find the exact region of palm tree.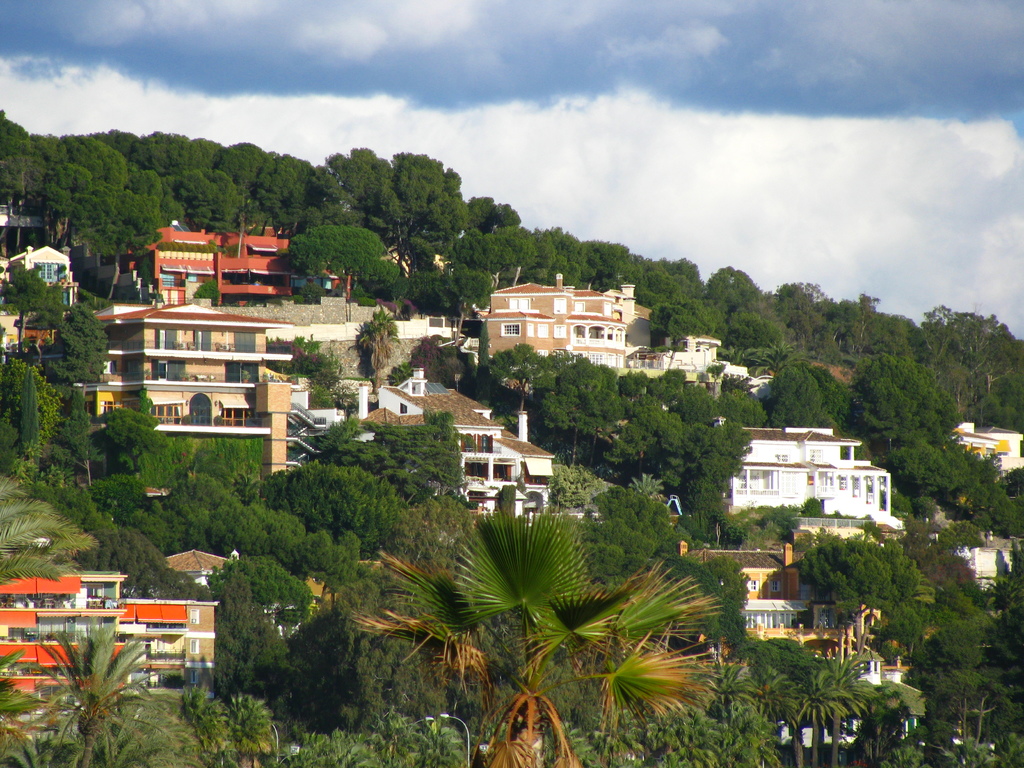
Exact region: bbox=(198, 565, 305, 716).
